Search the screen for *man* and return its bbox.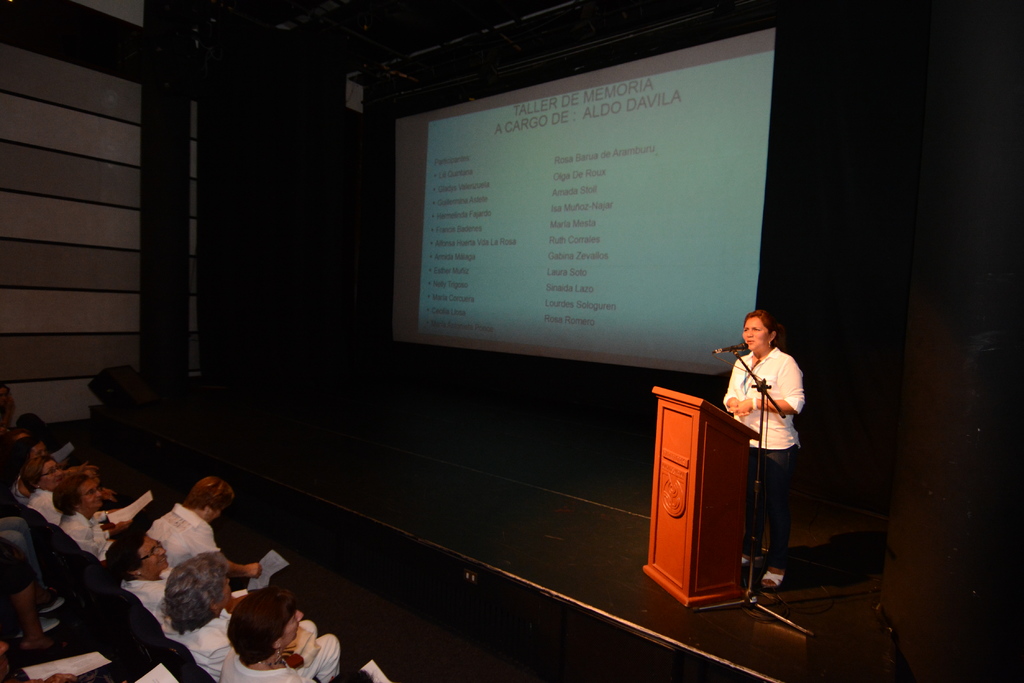
Found: x1=216 y1=586 x2=348 y2=682.
